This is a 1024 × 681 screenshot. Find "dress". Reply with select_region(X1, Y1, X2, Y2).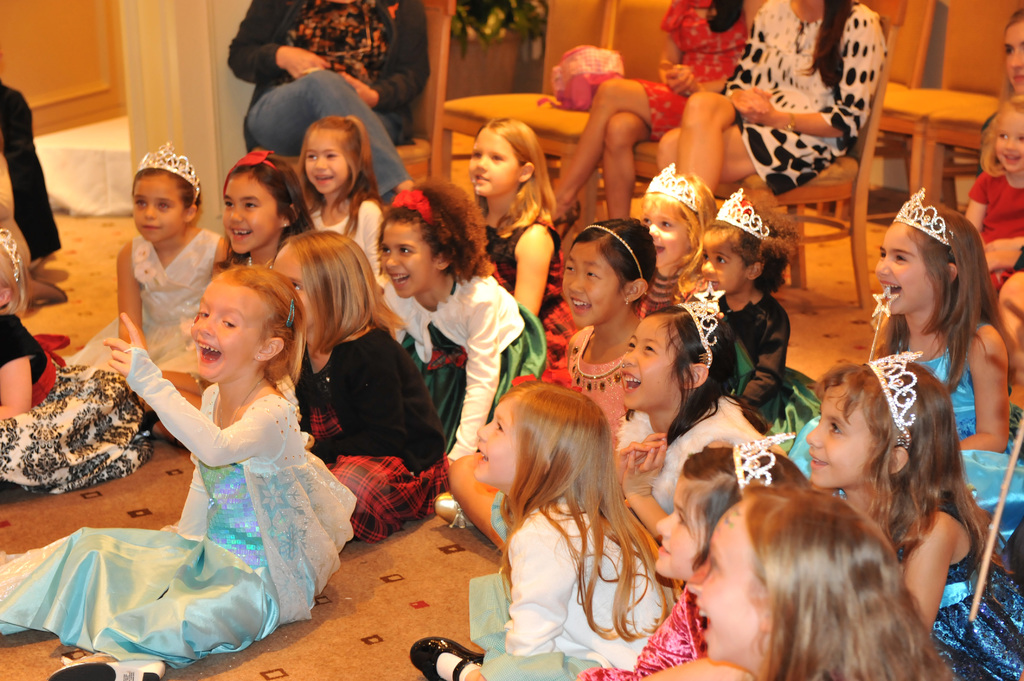
select_region(312, 198, 381, 284).
